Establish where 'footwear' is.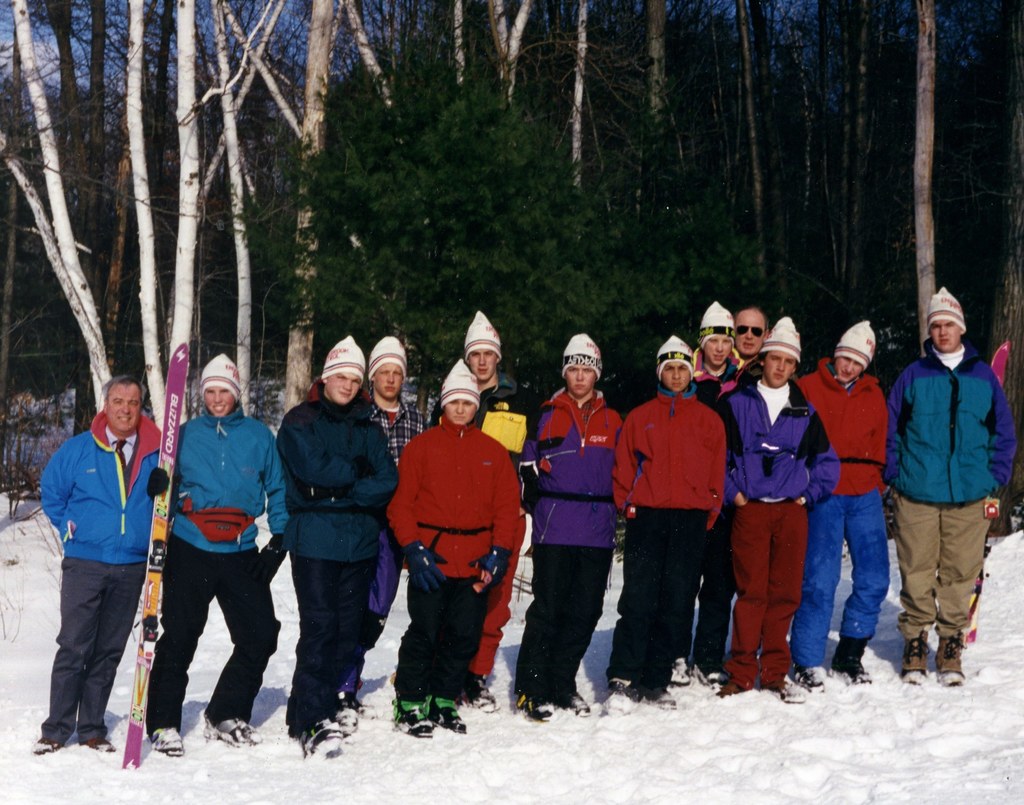
Established at rect(26, 738, 67, 756).
